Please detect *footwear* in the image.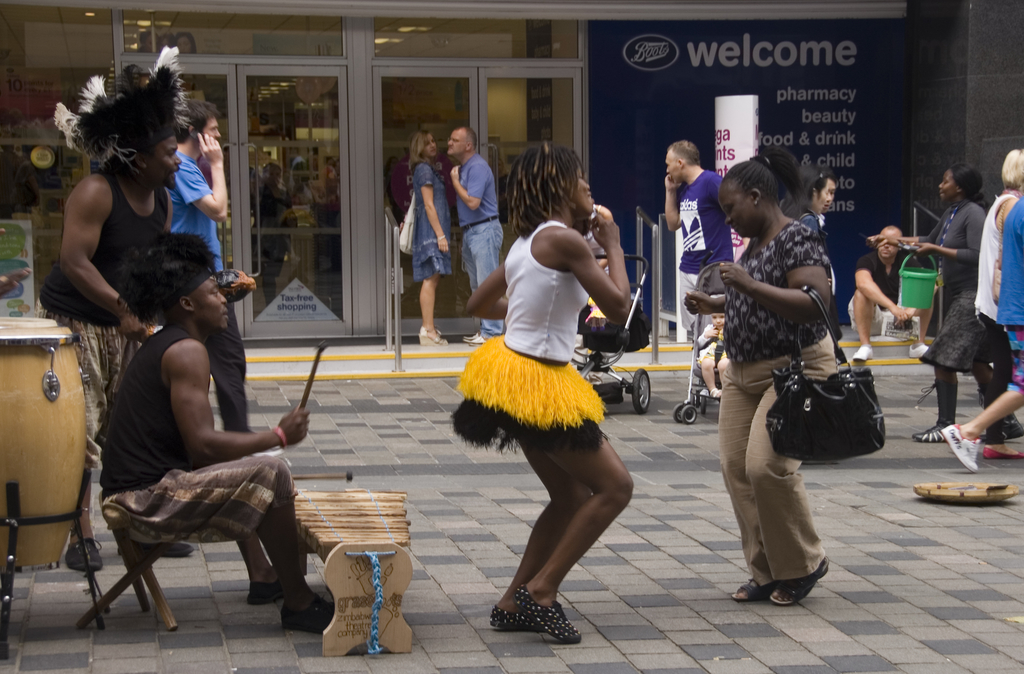
{"x1": 519, "y1": 584, "x2": 578, "y2": 641}.
